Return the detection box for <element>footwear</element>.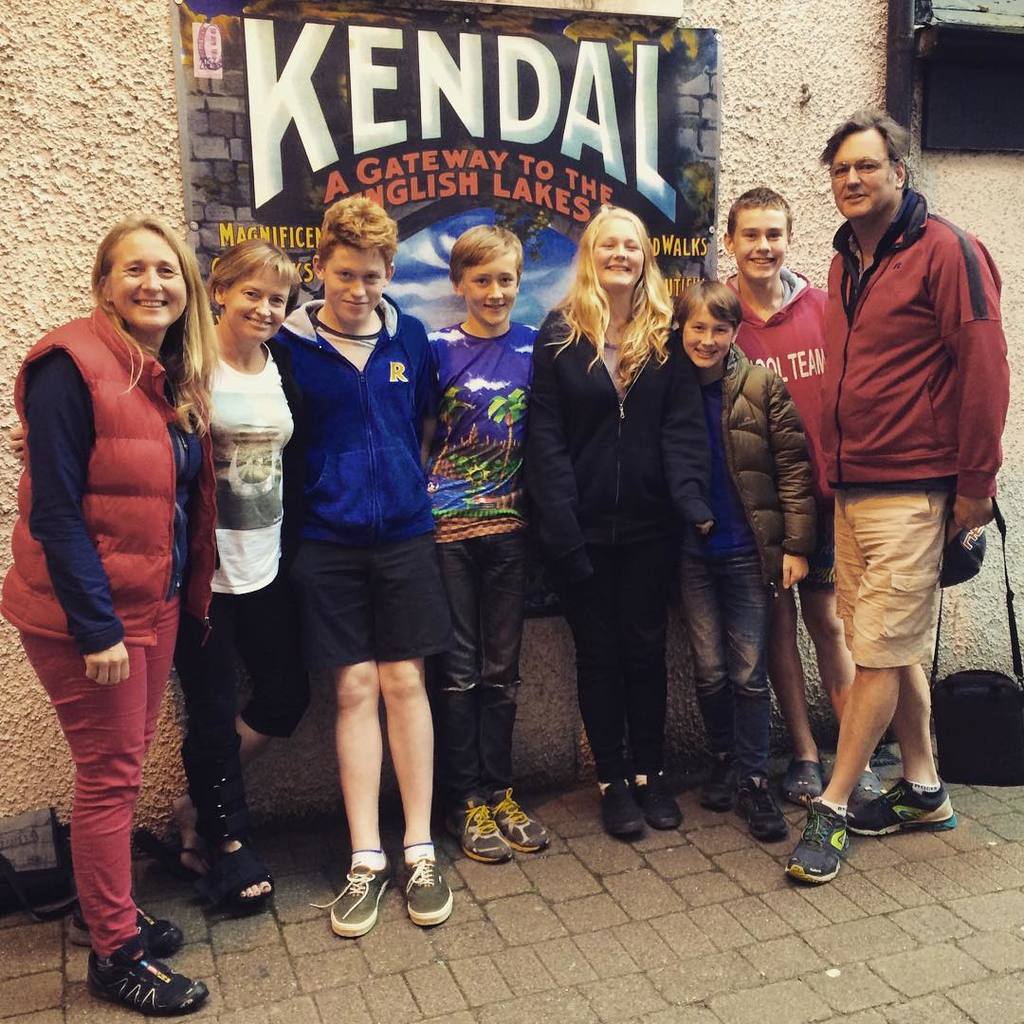
x1=629 y1=767 x2=686 y2=832.
